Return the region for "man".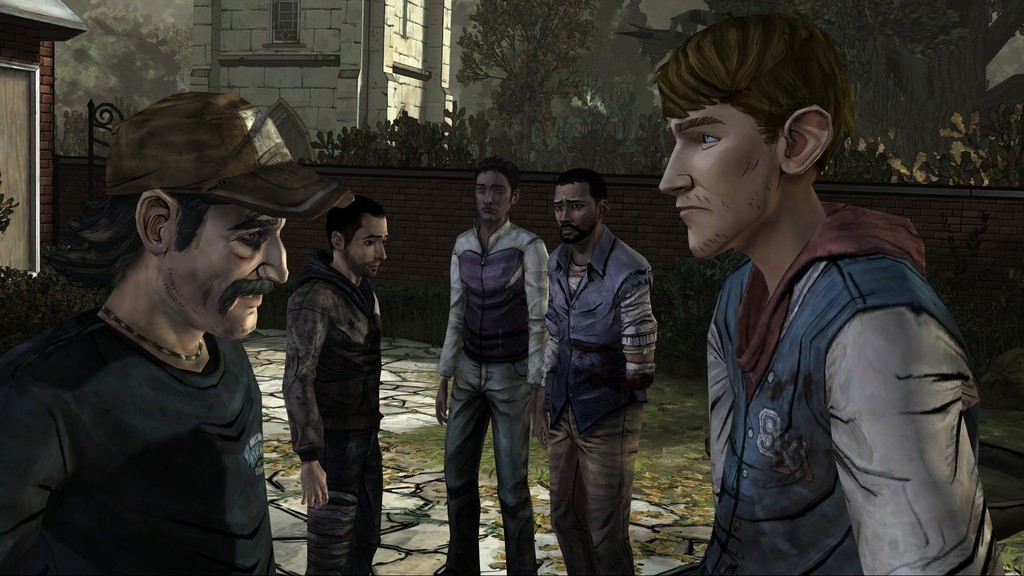
box(0, 88, 334, 575).
